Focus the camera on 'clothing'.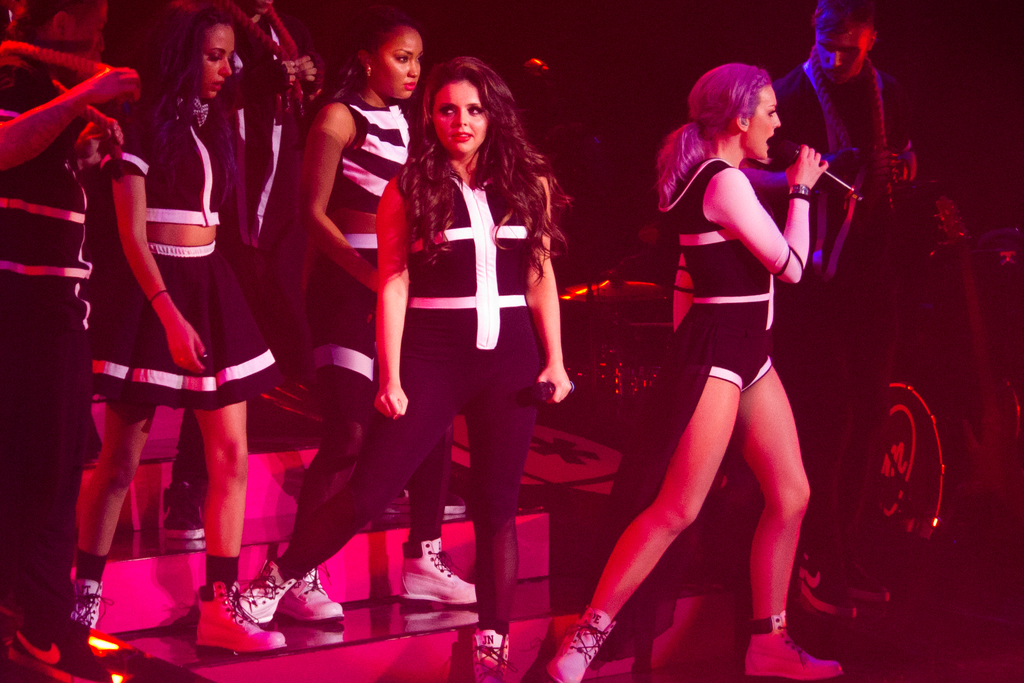
Focus region: l=275, t=176, r=543, b=636.
